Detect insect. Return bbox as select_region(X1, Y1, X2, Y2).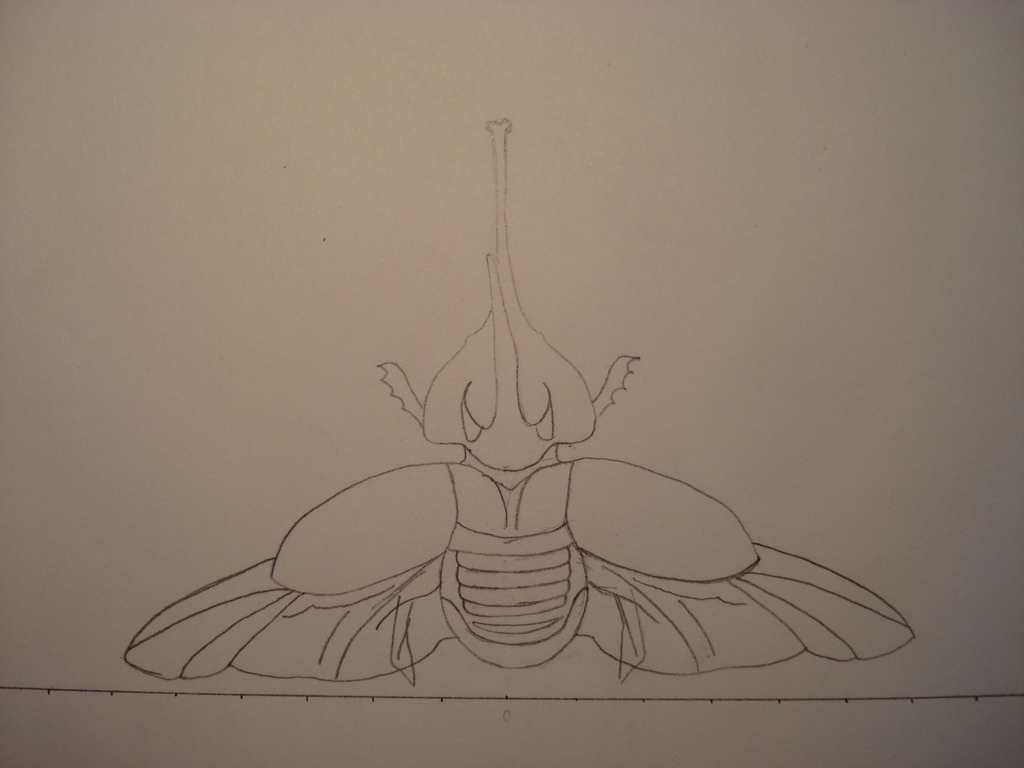
select_region(125, 119, 916, 685).
